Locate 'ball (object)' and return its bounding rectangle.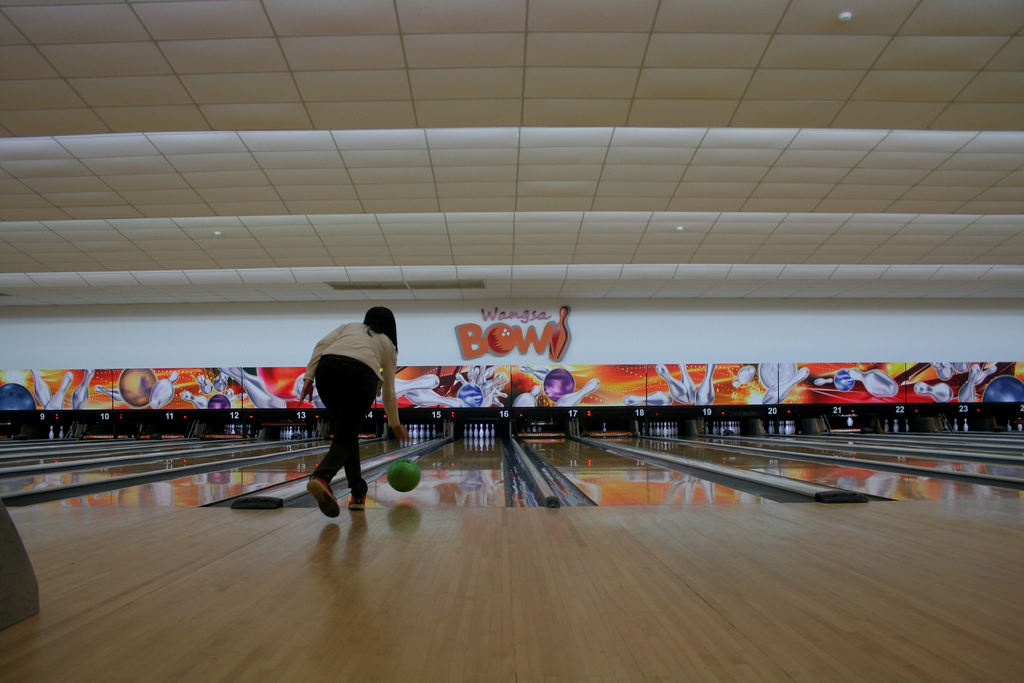
<bbox>212, 394, 230, 409</bbox>.
